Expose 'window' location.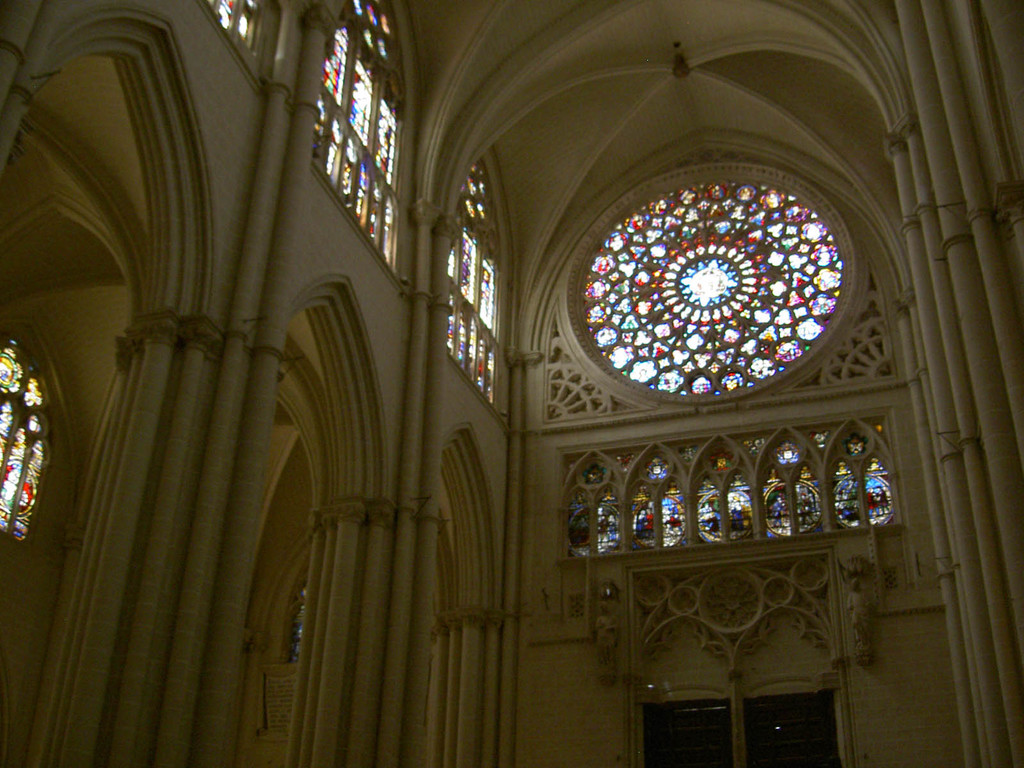
Exposed at locate(538, 138, 954, 649).
